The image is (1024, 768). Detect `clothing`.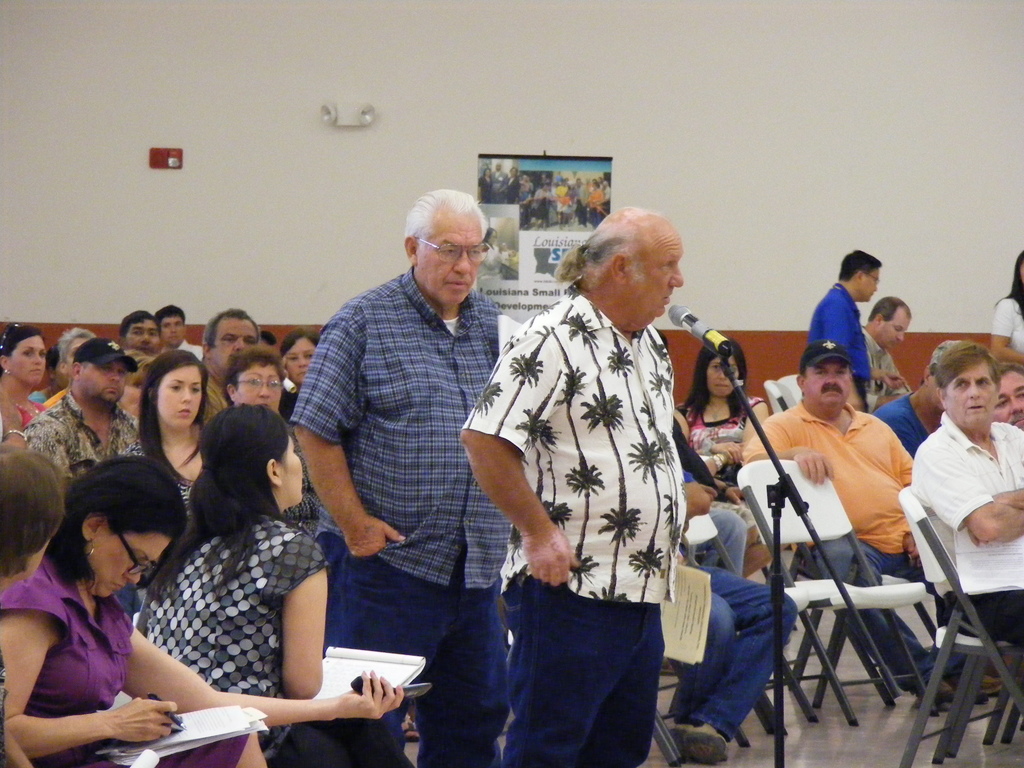
Detection: (806, 273, 871, 396).
